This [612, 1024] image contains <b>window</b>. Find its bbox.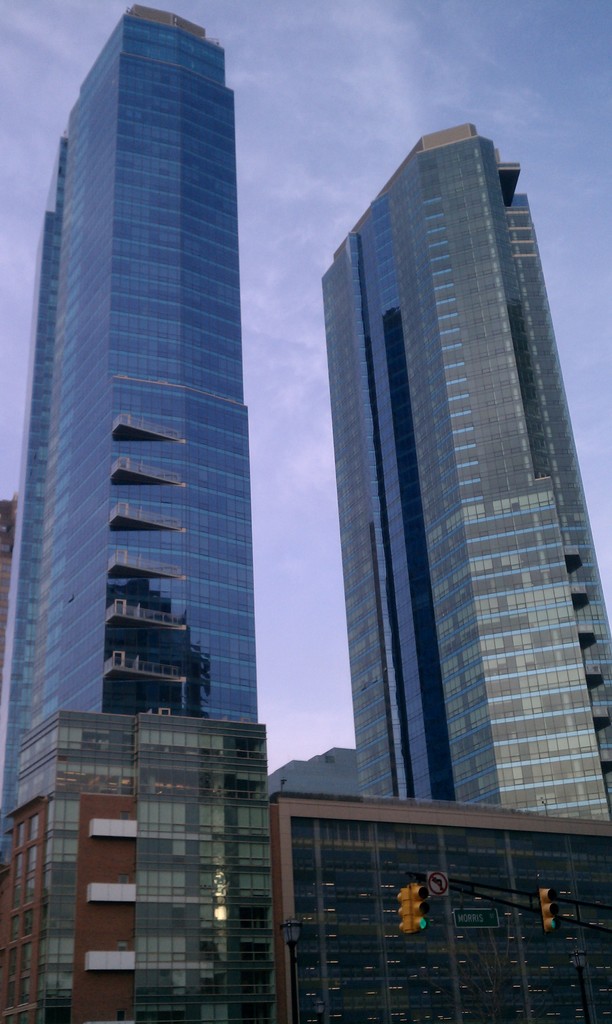
locate(5, 981, 17, 1007).
